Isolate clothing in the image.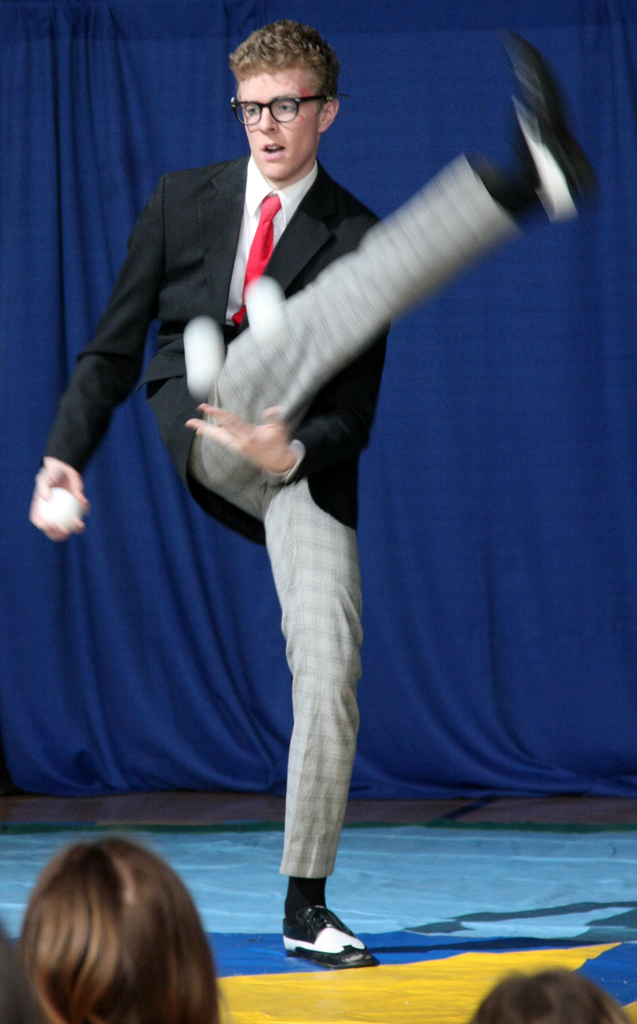
Isolated region: region(15, 164, 540, 888).
